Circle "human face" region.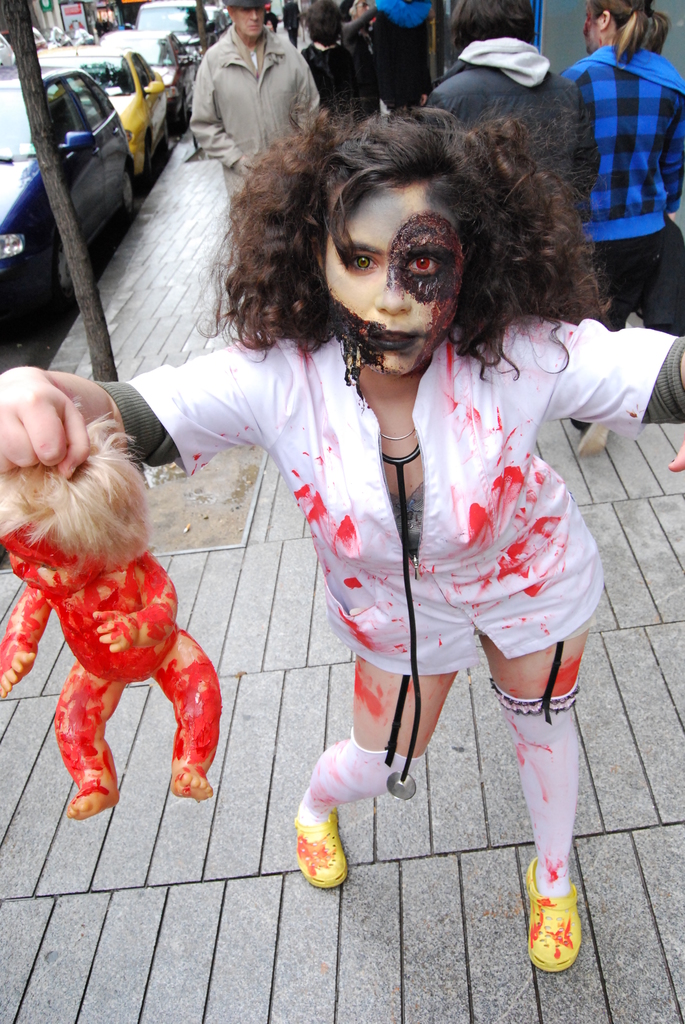
Region: [x1=324, y1=184, x2=461, y2=374].
